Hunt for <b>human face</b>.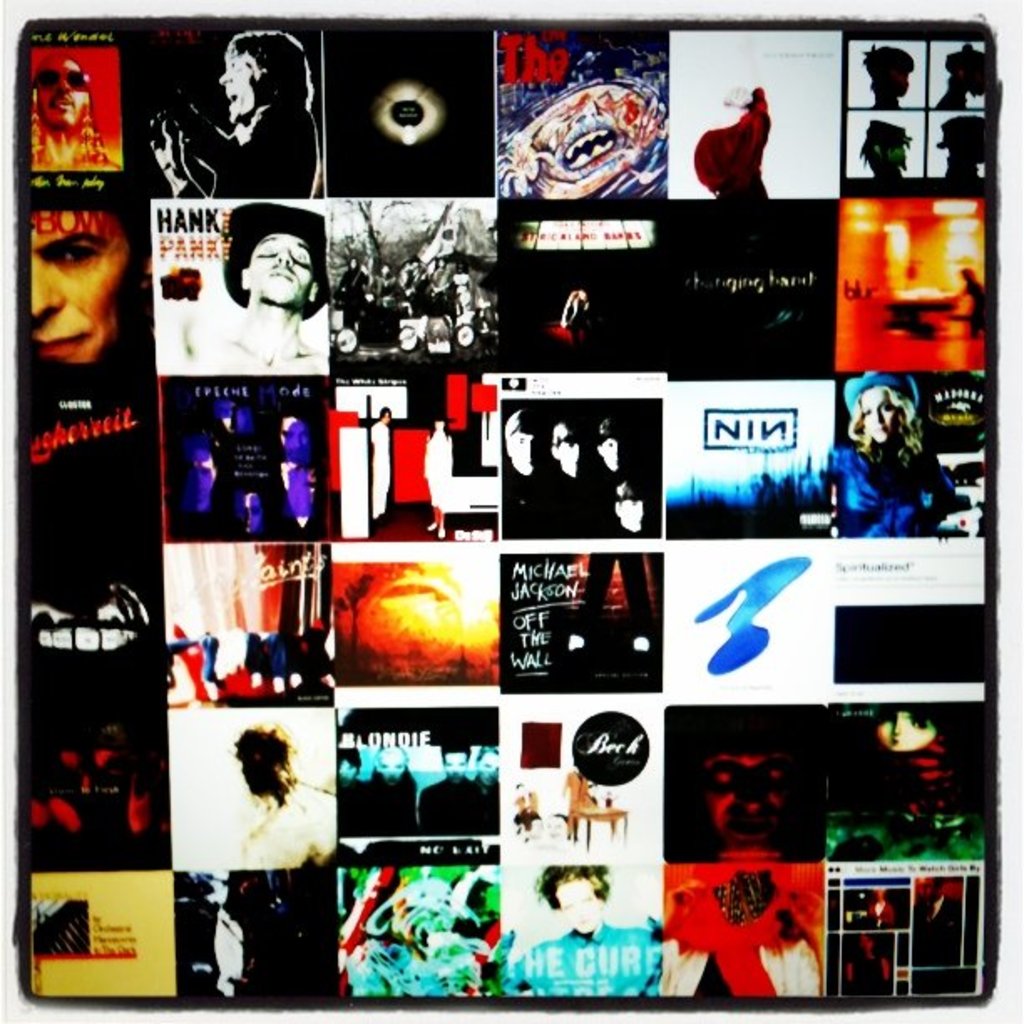
Hunted down at {"x1": 338, "y1": 760, "x2": 360, "y2": 783}.
